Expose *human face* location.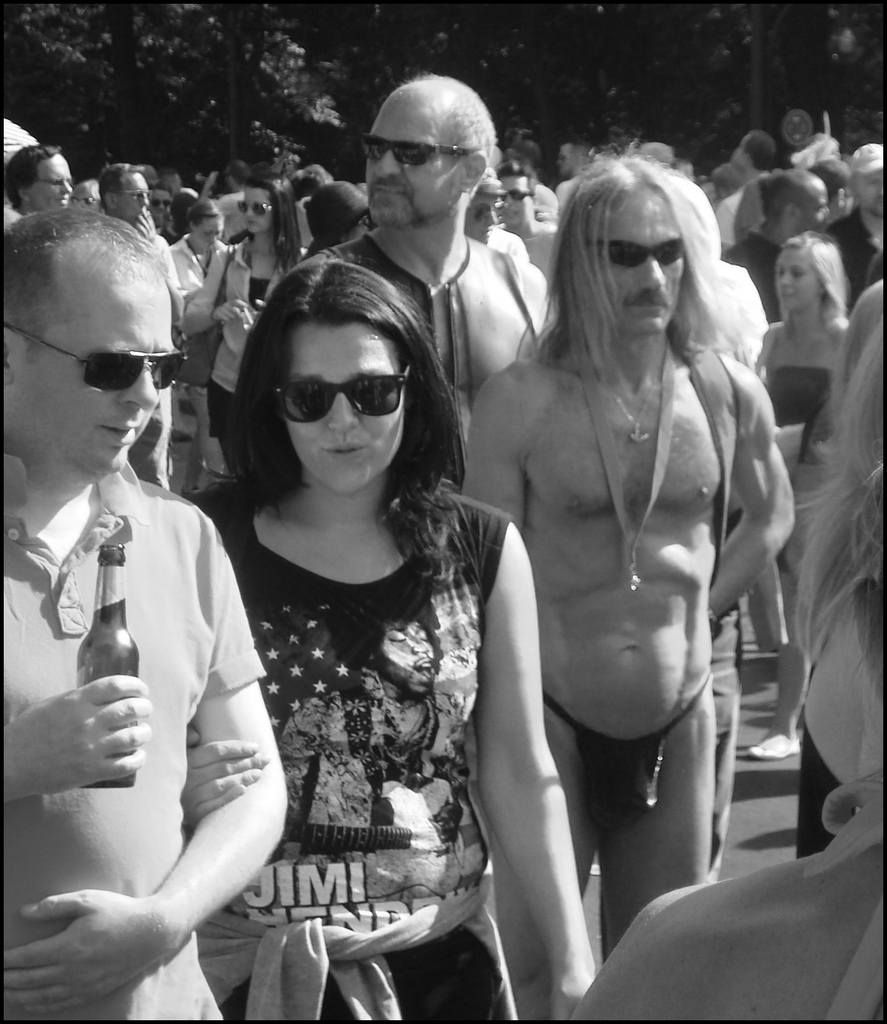
Exposed at region(467, 195, 499, 244).
